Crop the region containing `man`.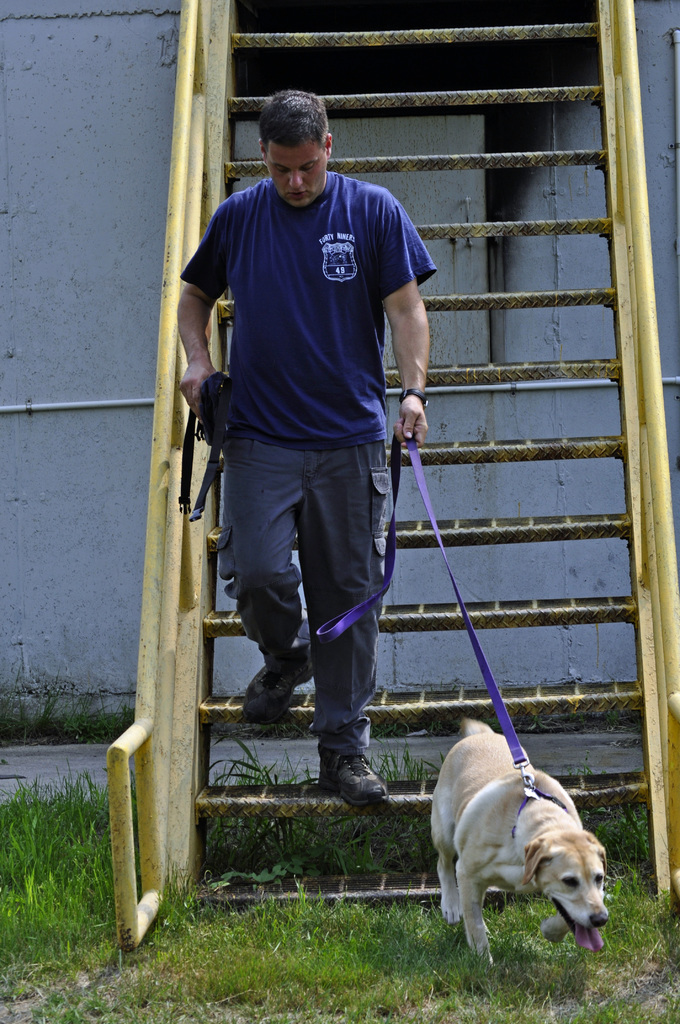
Crop region: box(177, 108, 452, 884).
